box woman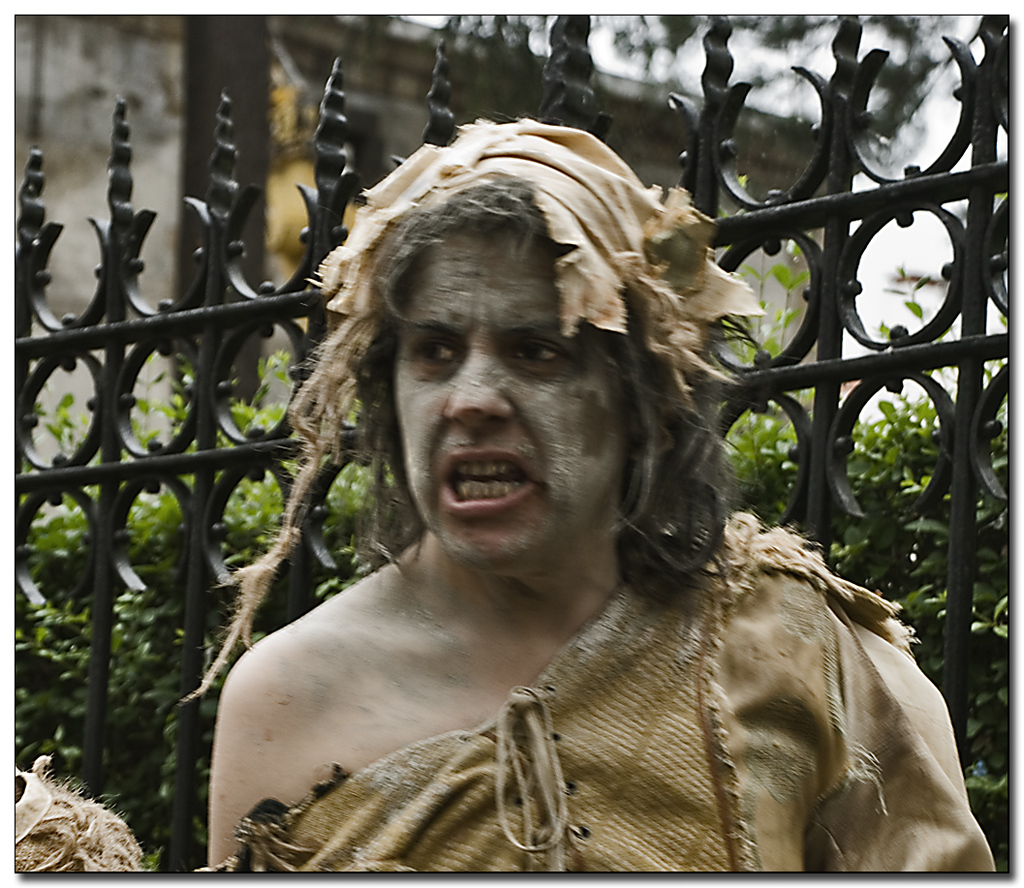
l=169, t=65, r=961, b=880
